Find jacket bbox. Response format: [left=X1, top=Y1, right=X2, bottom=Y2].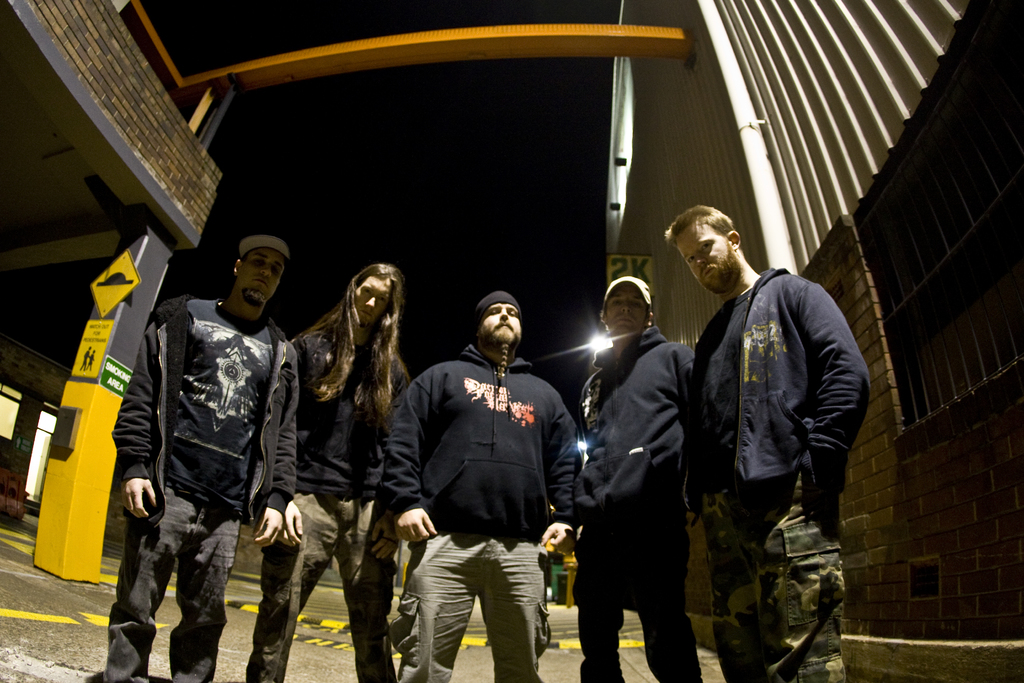
[left=717, top=261, right=870, bottom=501].
